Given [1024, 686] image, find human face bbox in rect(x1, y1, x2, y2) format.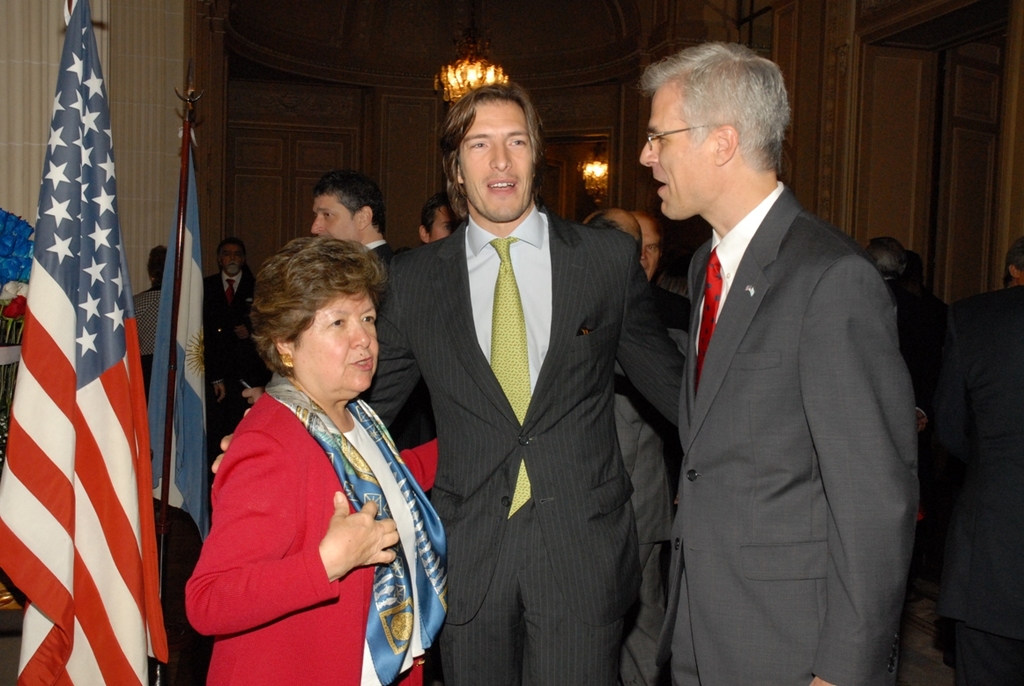
rect(286, 279, 379, 393).
